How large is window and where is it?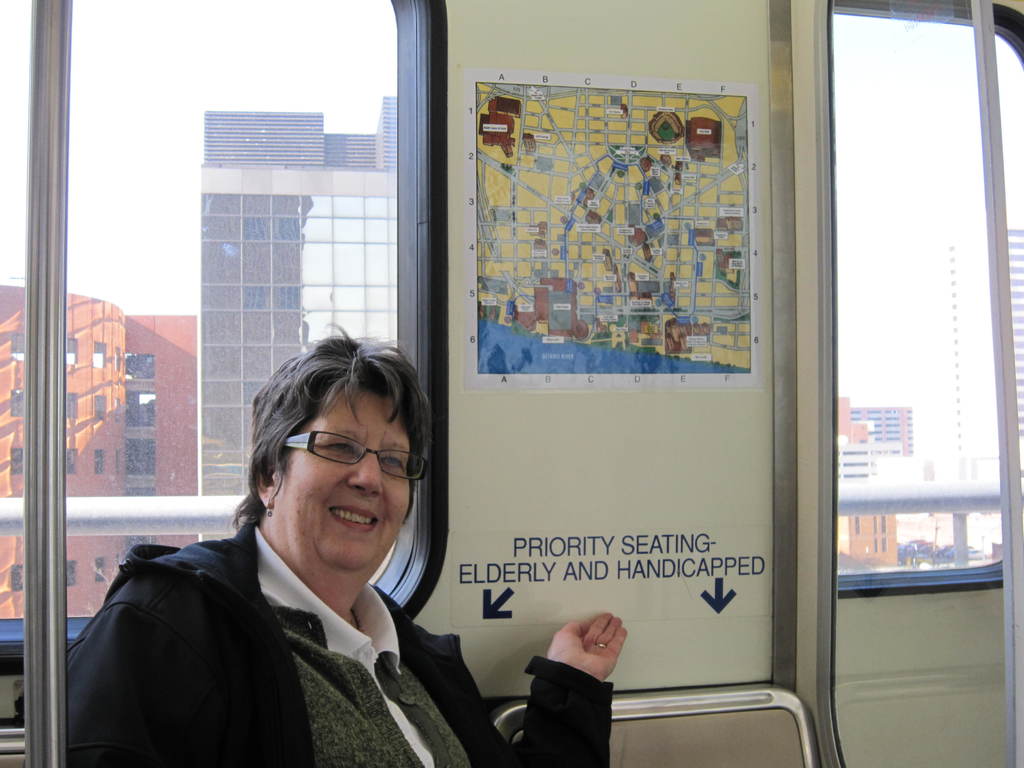
Bounding box: Rect(993, 0, 1023, 483).
